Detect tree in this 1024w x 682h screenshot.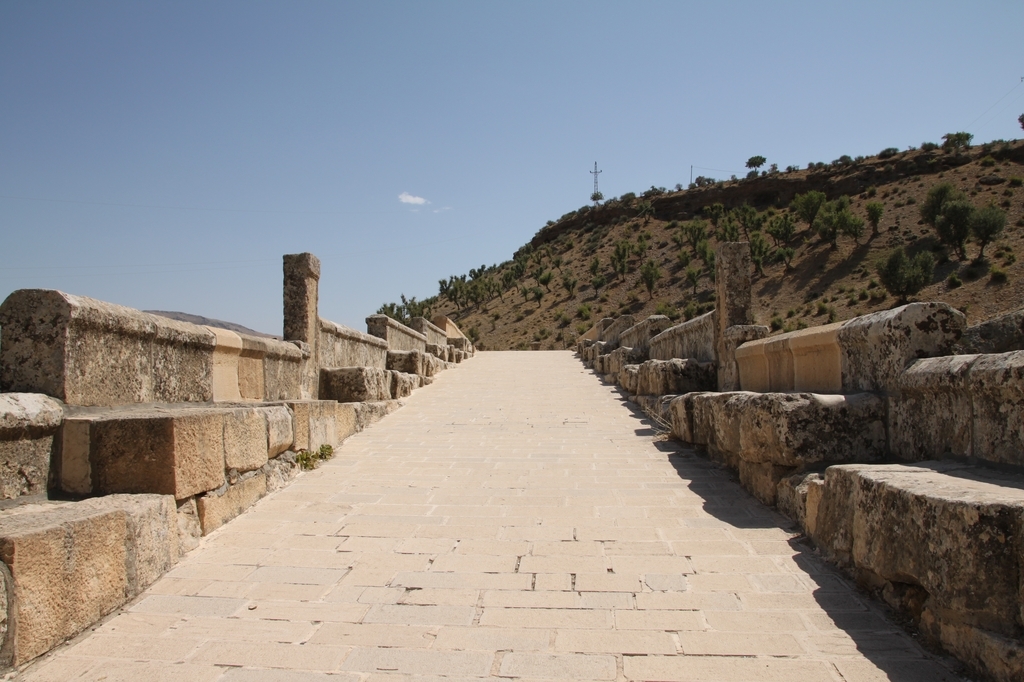
Detection: 744,150,767,172.
